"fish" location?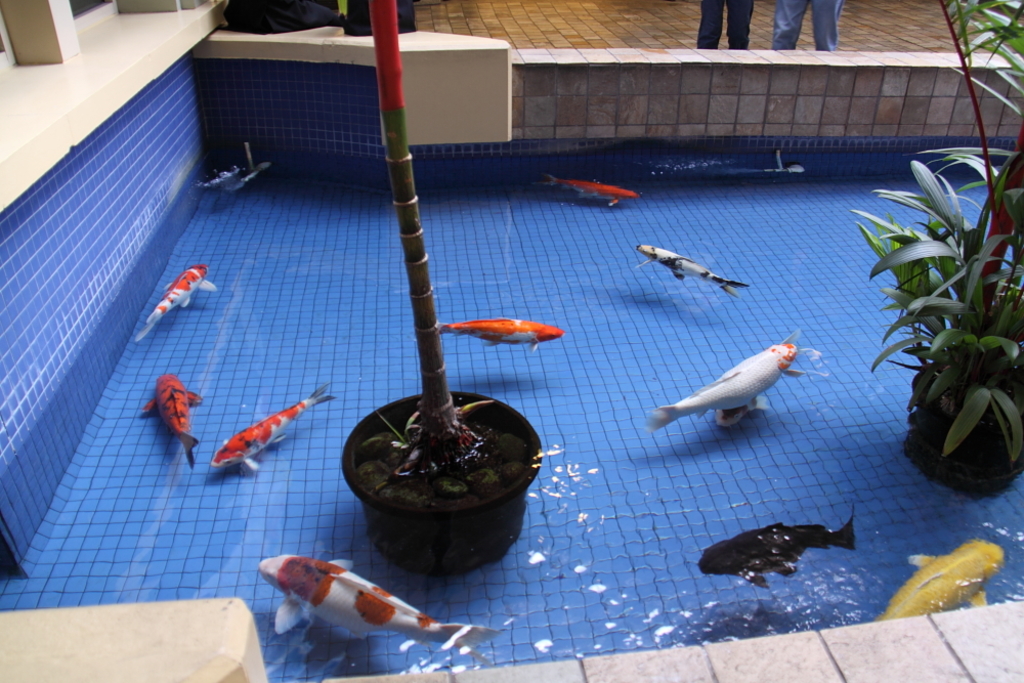
258, 554, 495, 667
